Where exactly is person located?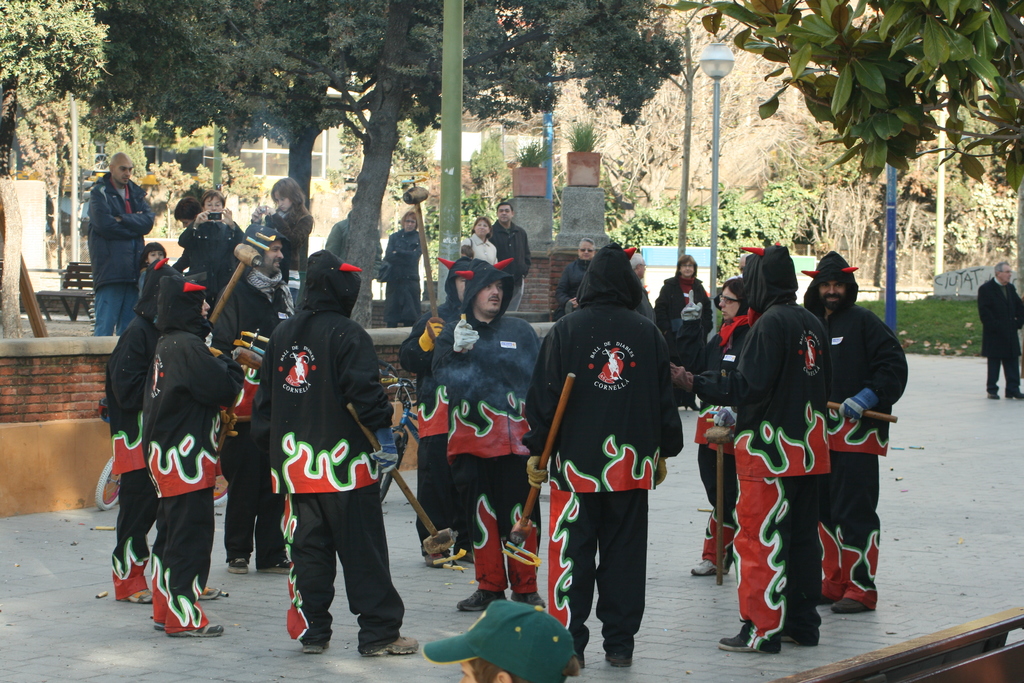
Its bounding box is detection(790, 248, 902, 620).
